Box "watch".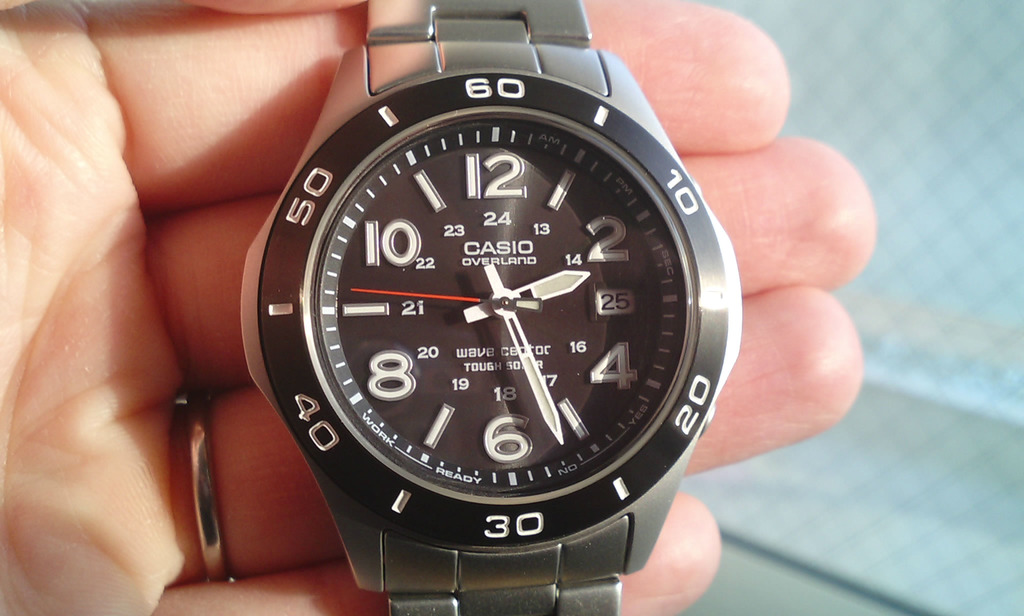
x1=240, y1=0, x2=744, y2=615.
